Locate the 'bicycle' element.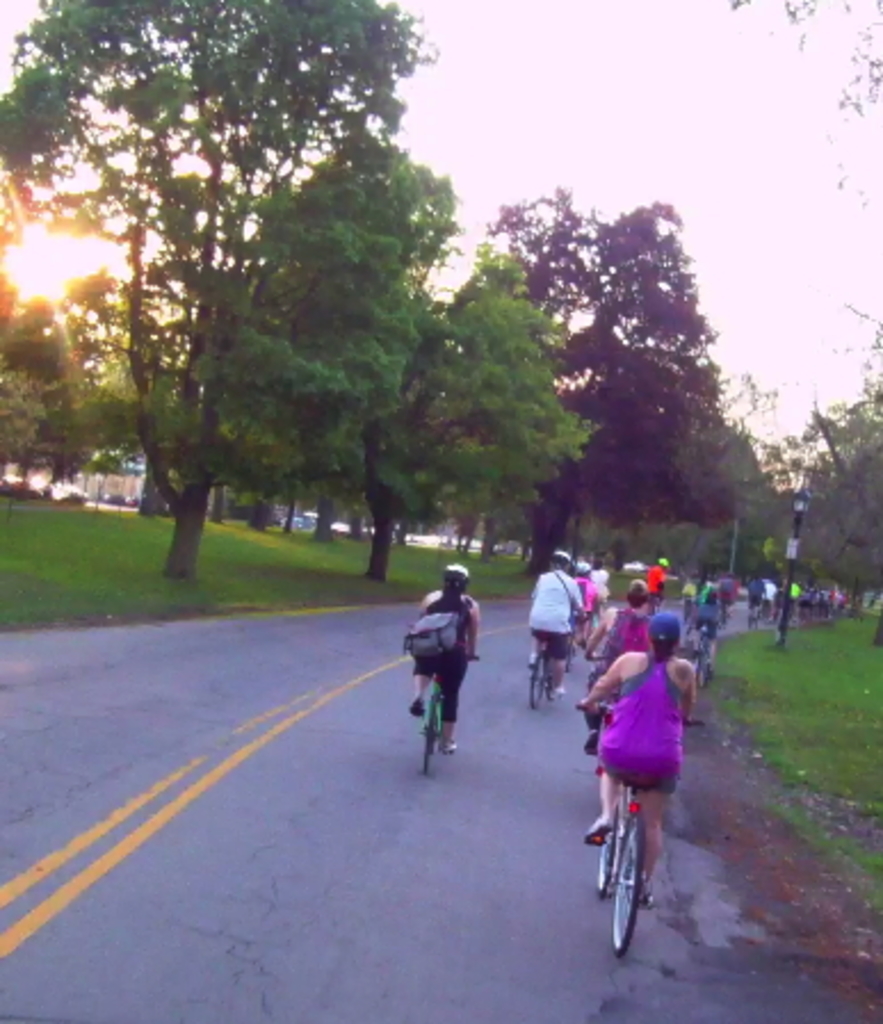
Element bbox: x1=689, y1=620, x2=712, y2=684.
